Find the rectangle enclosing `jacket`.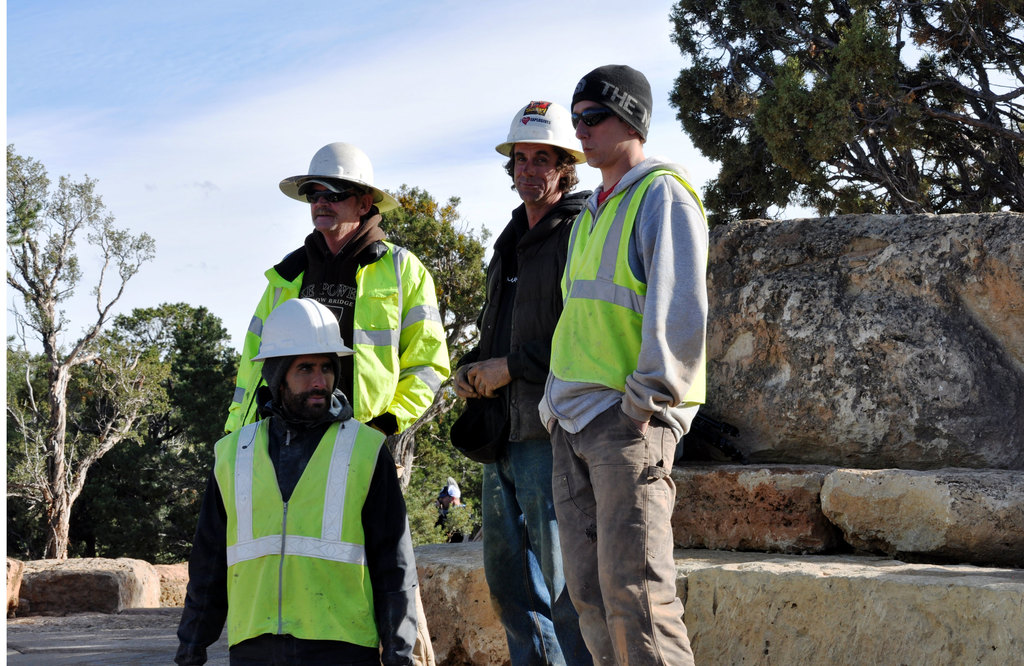
crop(224, 238, 450, 433).
